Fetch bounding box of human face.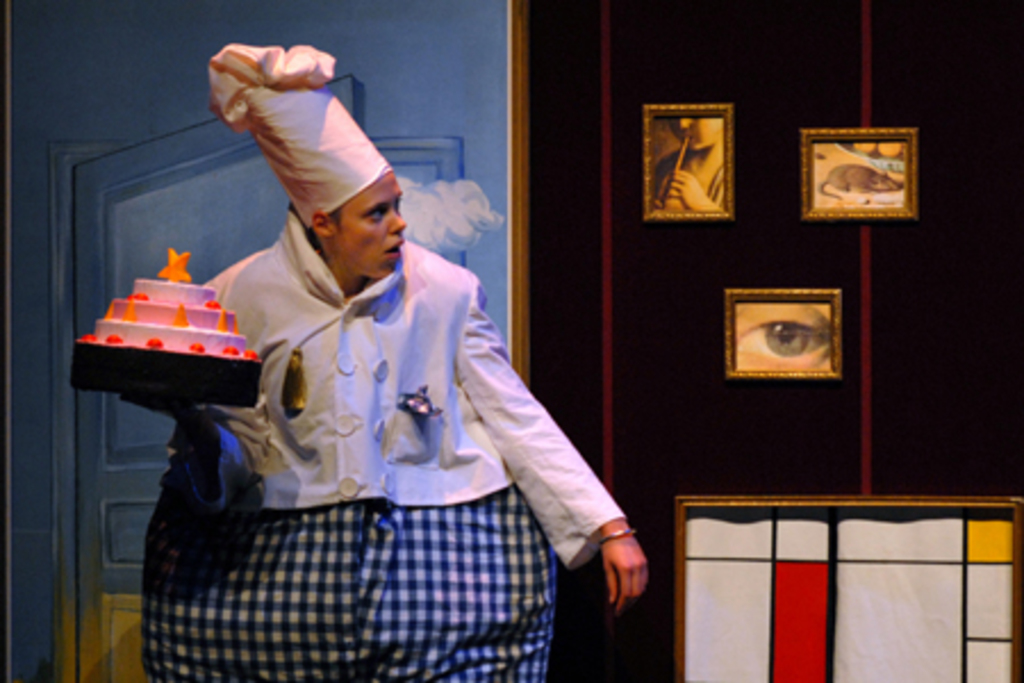
Bbox: select_region(339, 168, 405, 275).
